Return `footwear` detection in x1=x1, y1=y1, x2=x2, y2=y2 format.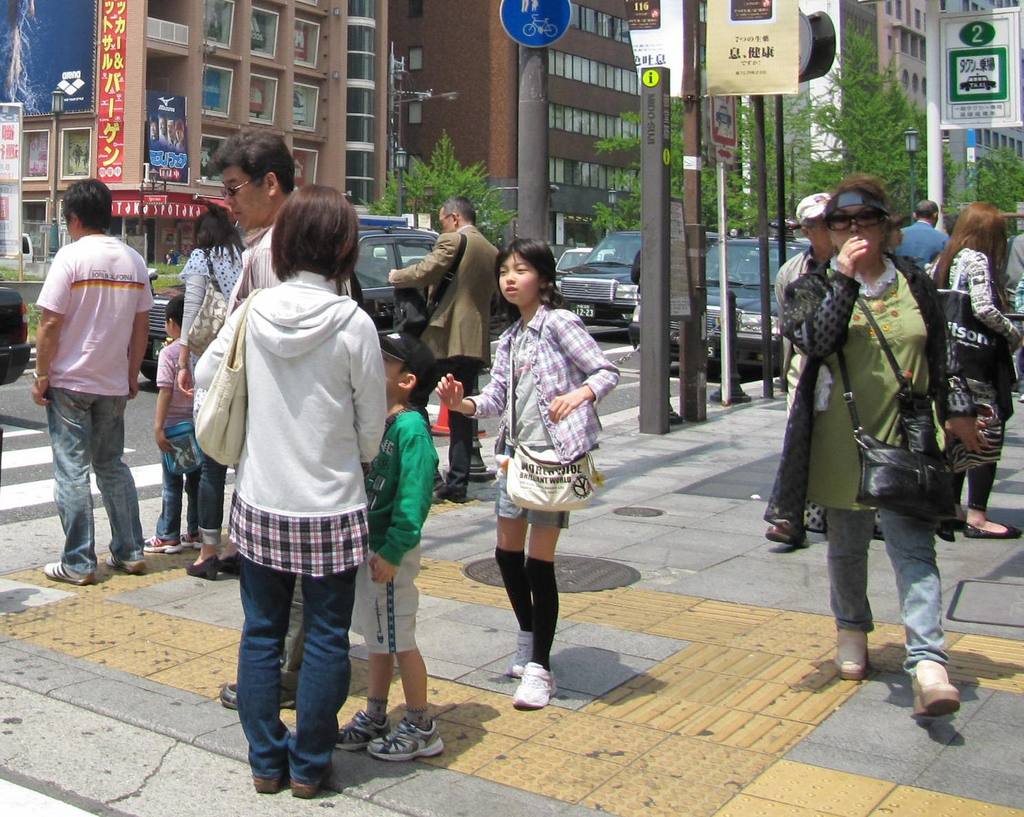
x1=109, y1=552, x2=145, y2=576.
